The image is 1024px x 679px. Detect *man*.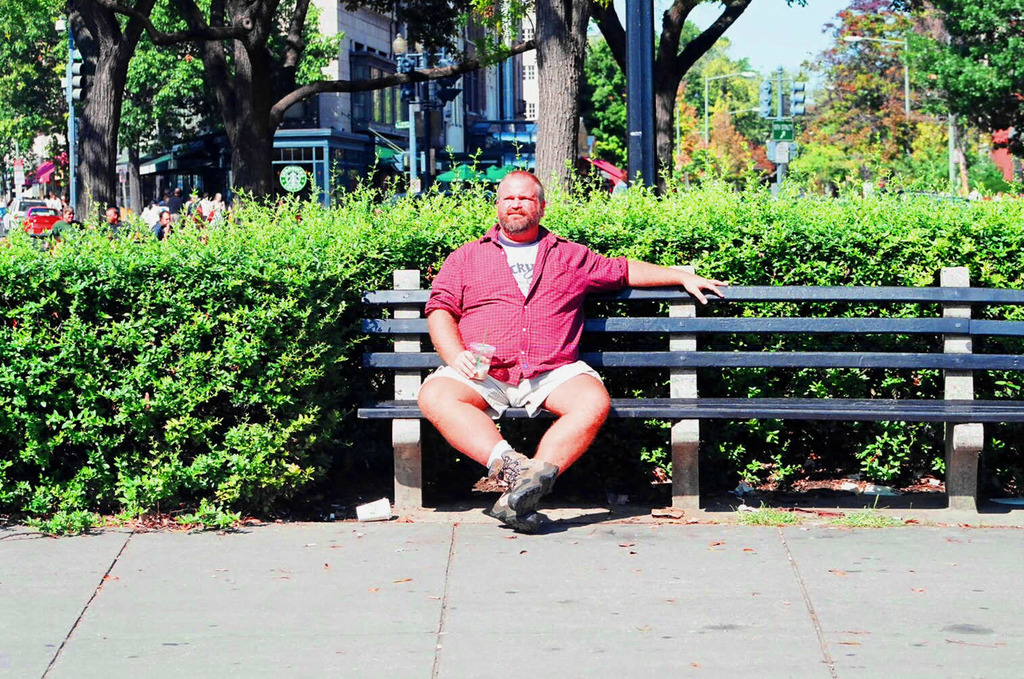
Detection: bbox=(410, 173, 682, 528).
